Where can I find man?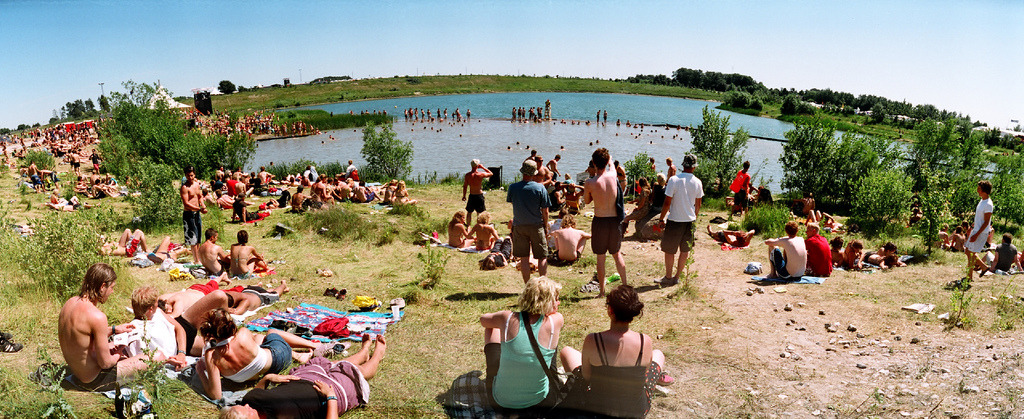
You can find it at pyautogui.locateOnScreen(531, 148, 538, 158).
